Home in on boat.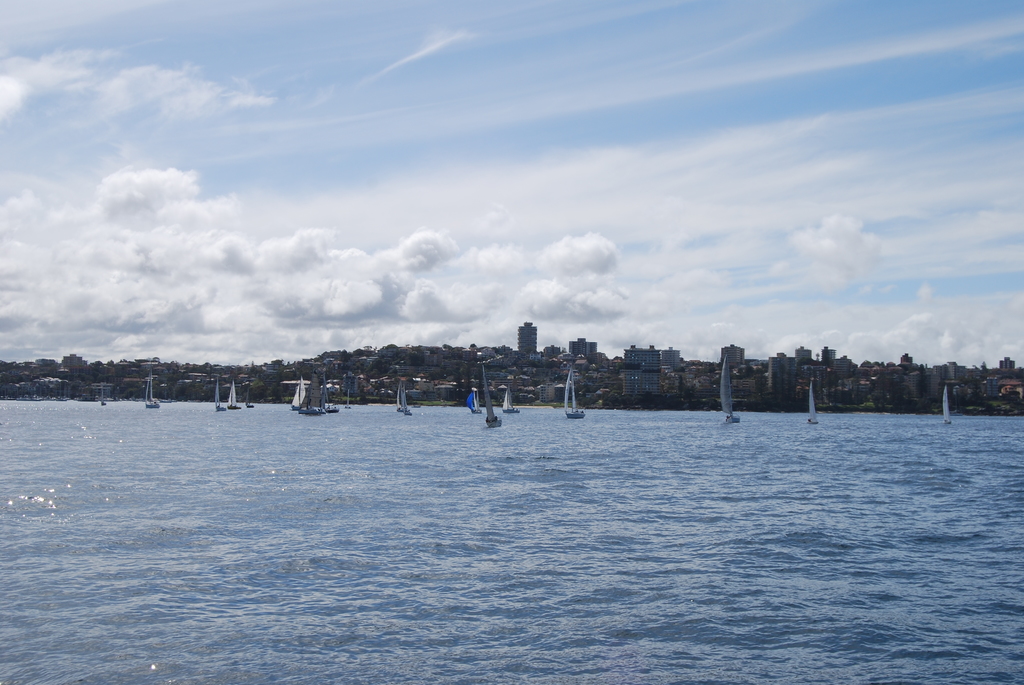
Homed in at 941:381:952:424.
